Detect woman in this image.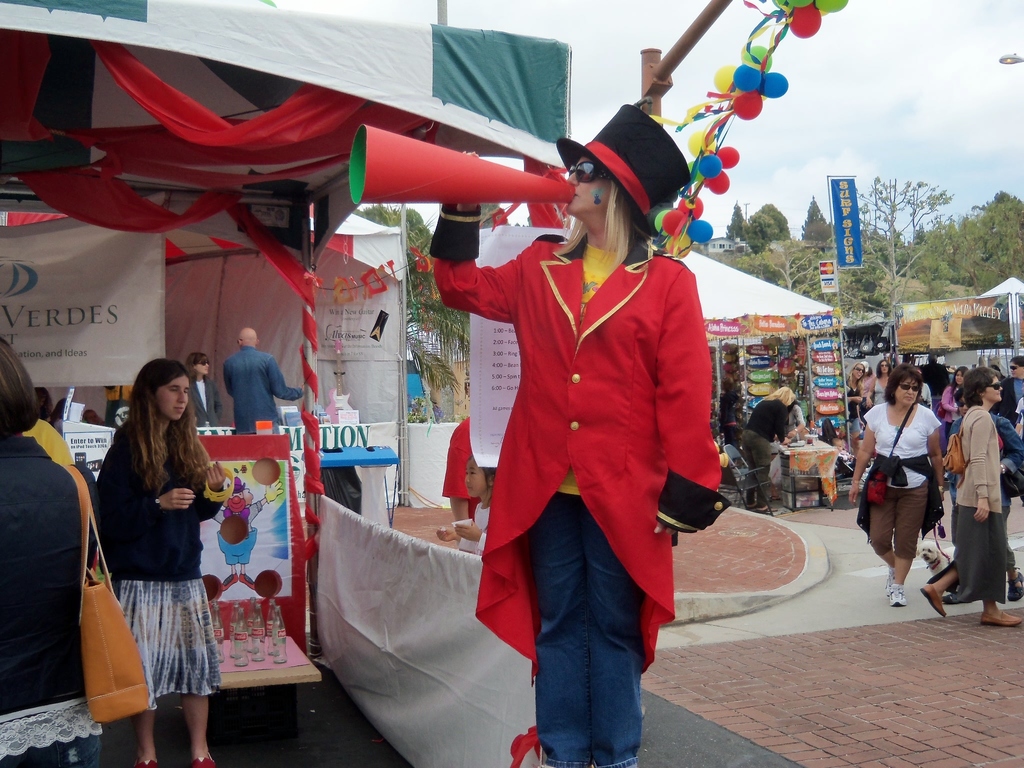
Detection: {"x1": 941, "y1": 365, "x2": 965, "y2": 434}.
